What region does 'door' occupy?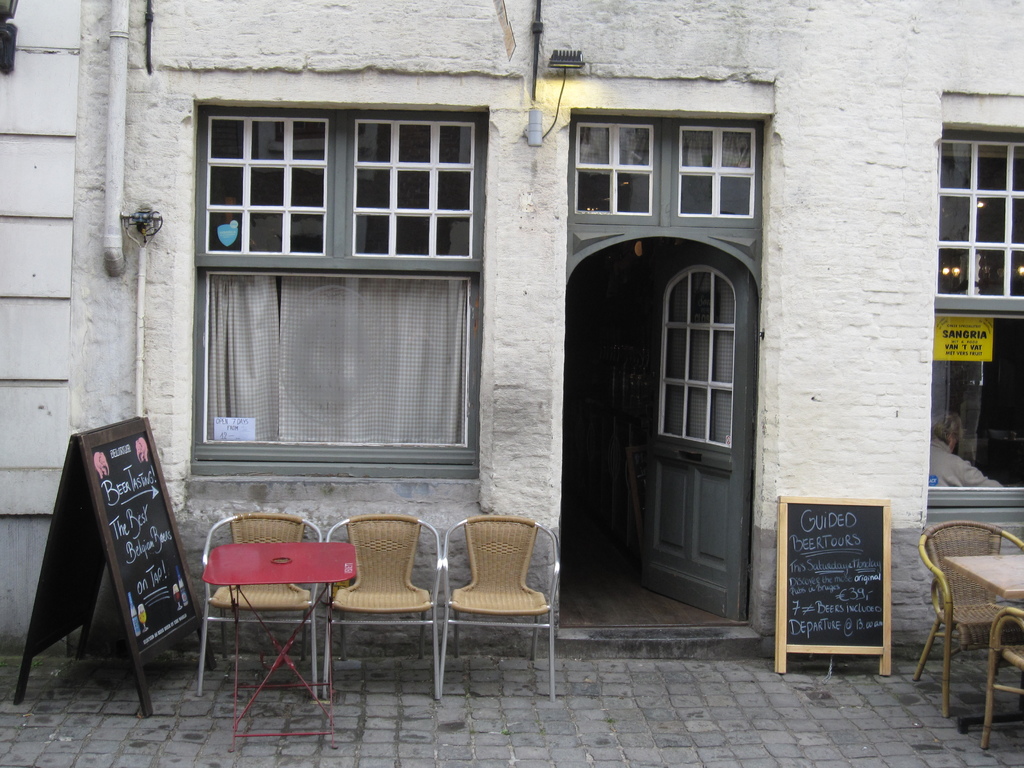
<region>625, 247, 756, 607</region>.
